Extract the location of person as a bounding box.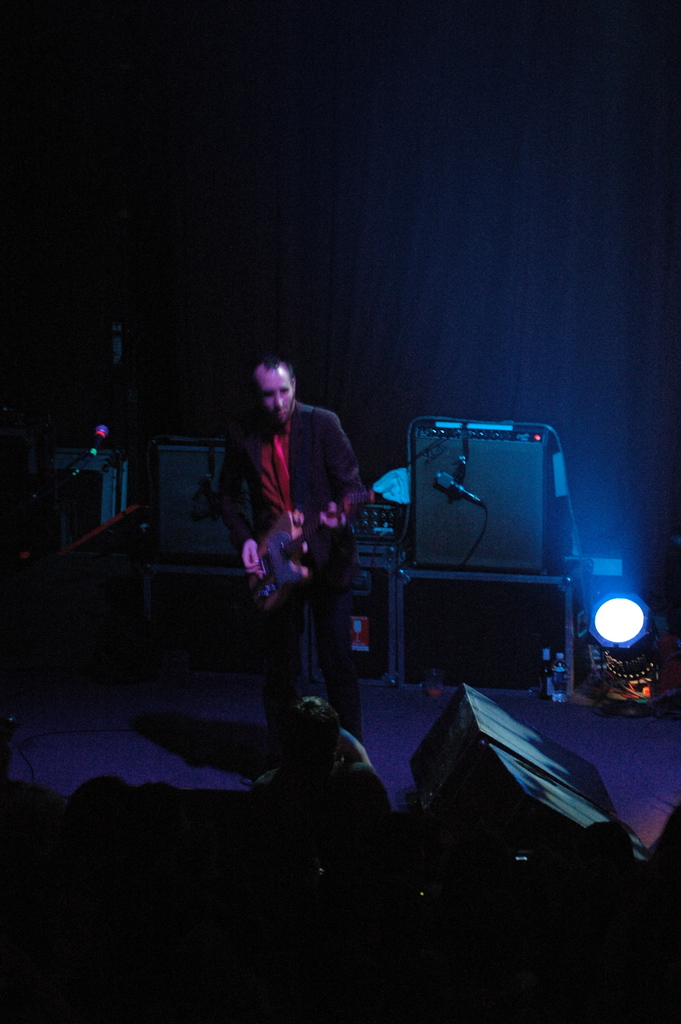
{"x1": 220, "y1": 343, "x2": 370, "y2": 765}.
